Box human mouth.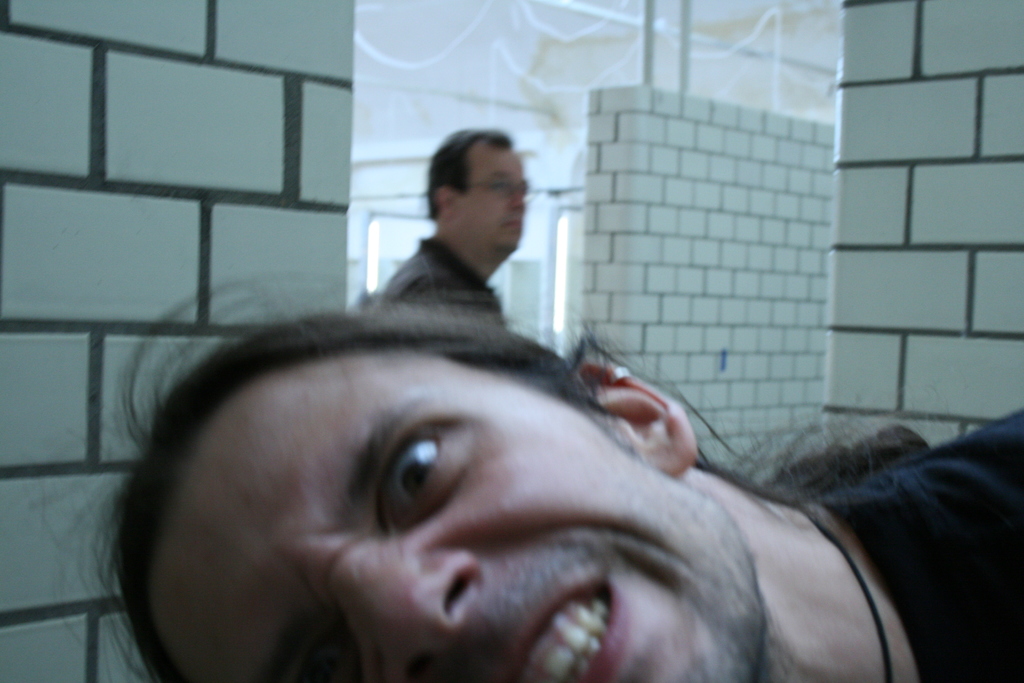
box=[488, 561, 643, 682].
